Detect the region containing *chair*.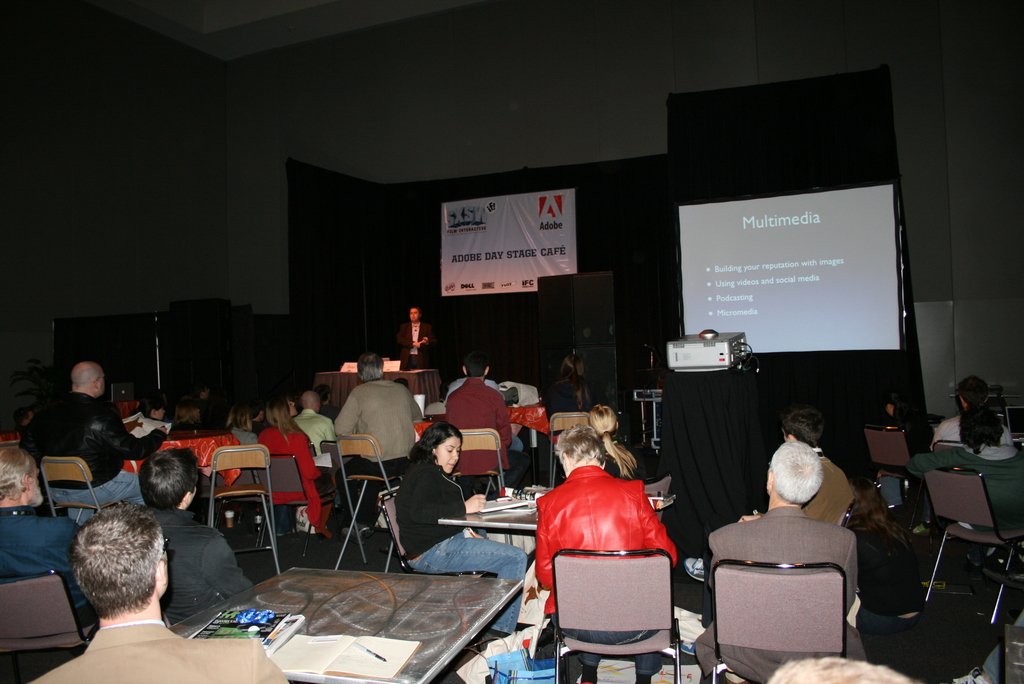
bbox=[37, 457, 116, 521].
